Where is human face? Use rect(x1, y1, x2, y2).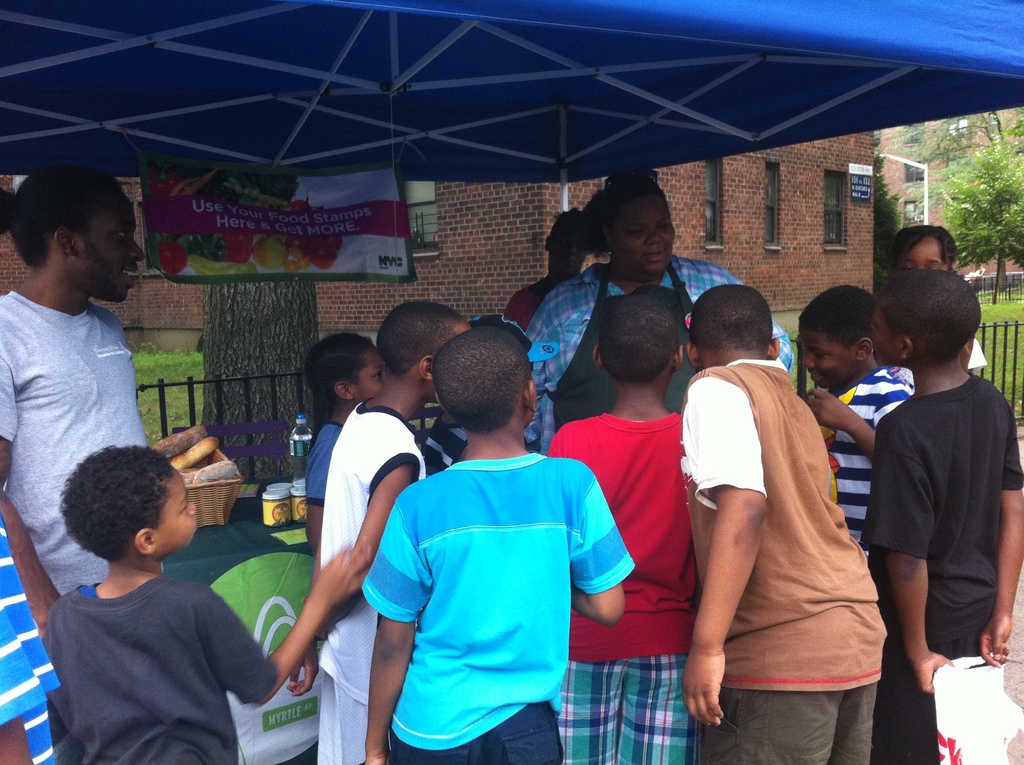
rect(547, 224, 589, 277).
